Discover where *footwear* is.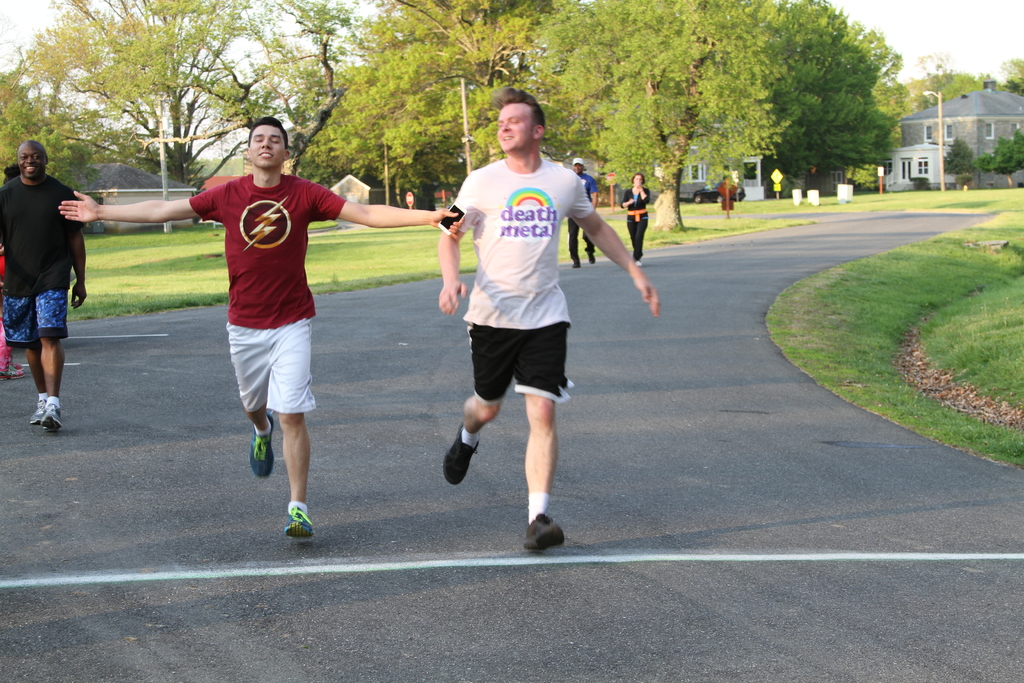
Discovered at bbox=(591, 257, 596, 262).
